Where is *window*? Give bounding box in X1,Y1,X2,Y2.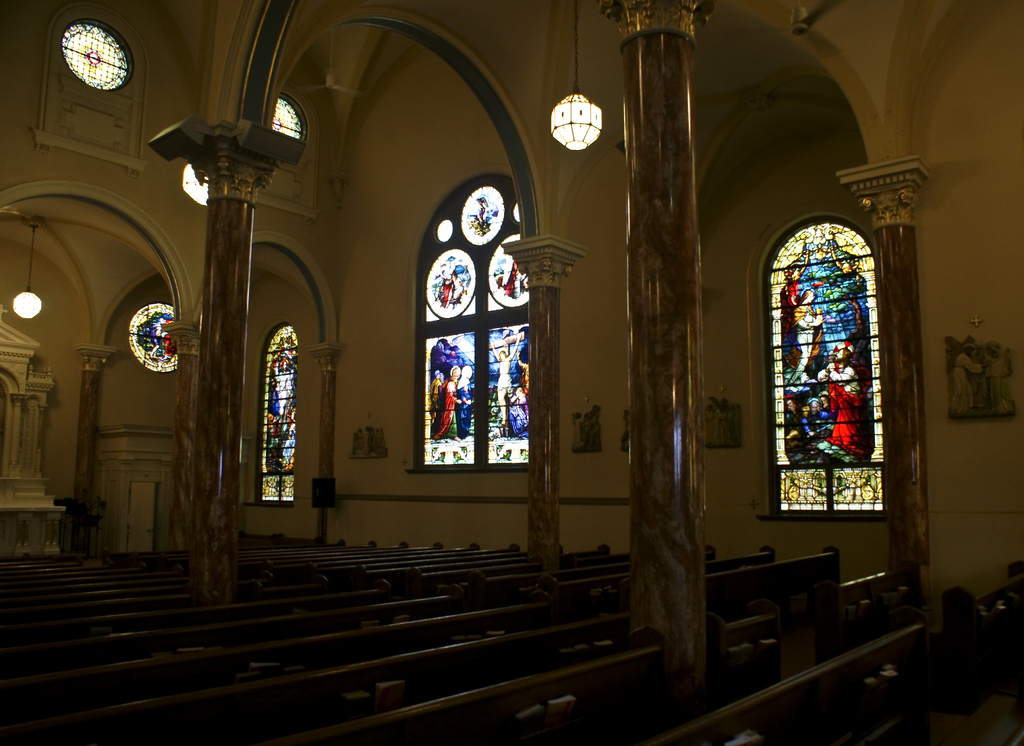
410,174,529,471.
